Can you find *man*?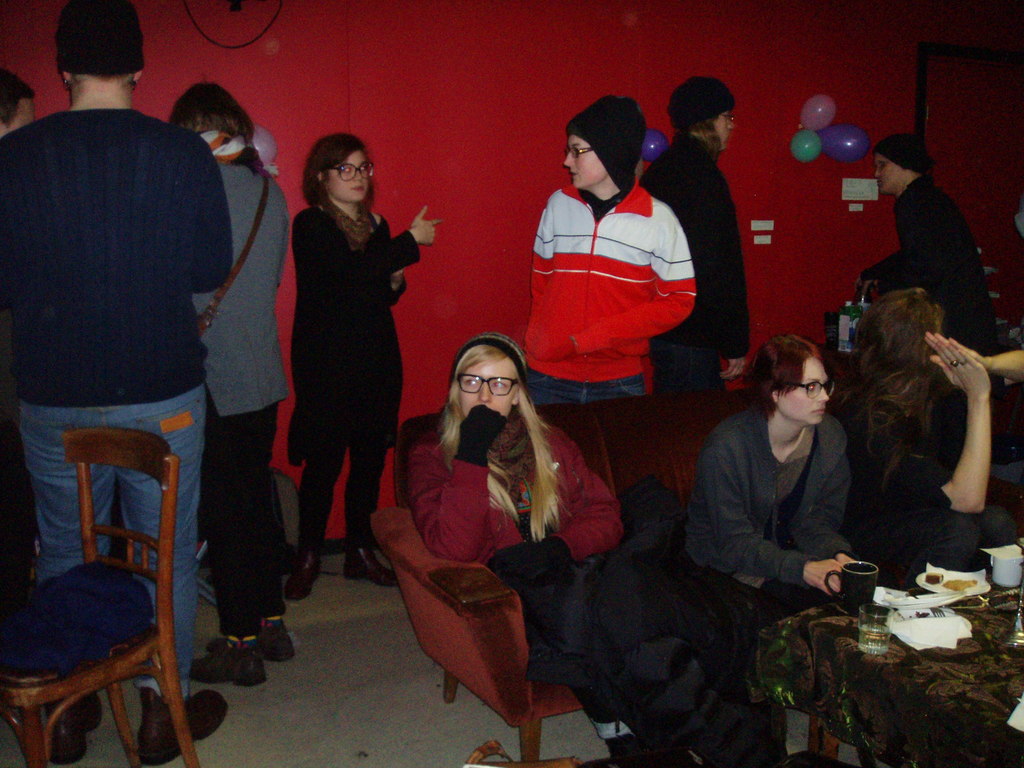
Yes, bounding box: bbox(8, 0, 242, 767).
